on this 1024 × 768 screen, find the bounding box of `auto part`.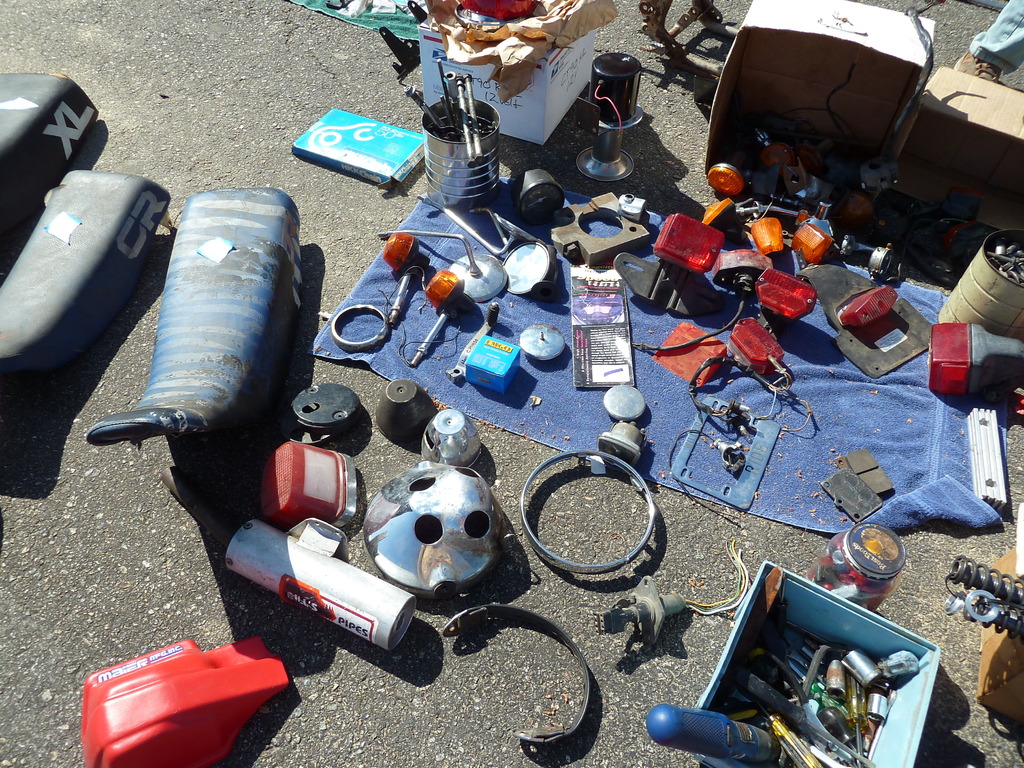
Bounding box: [left=418, top=195, right=518, bottom=257].
